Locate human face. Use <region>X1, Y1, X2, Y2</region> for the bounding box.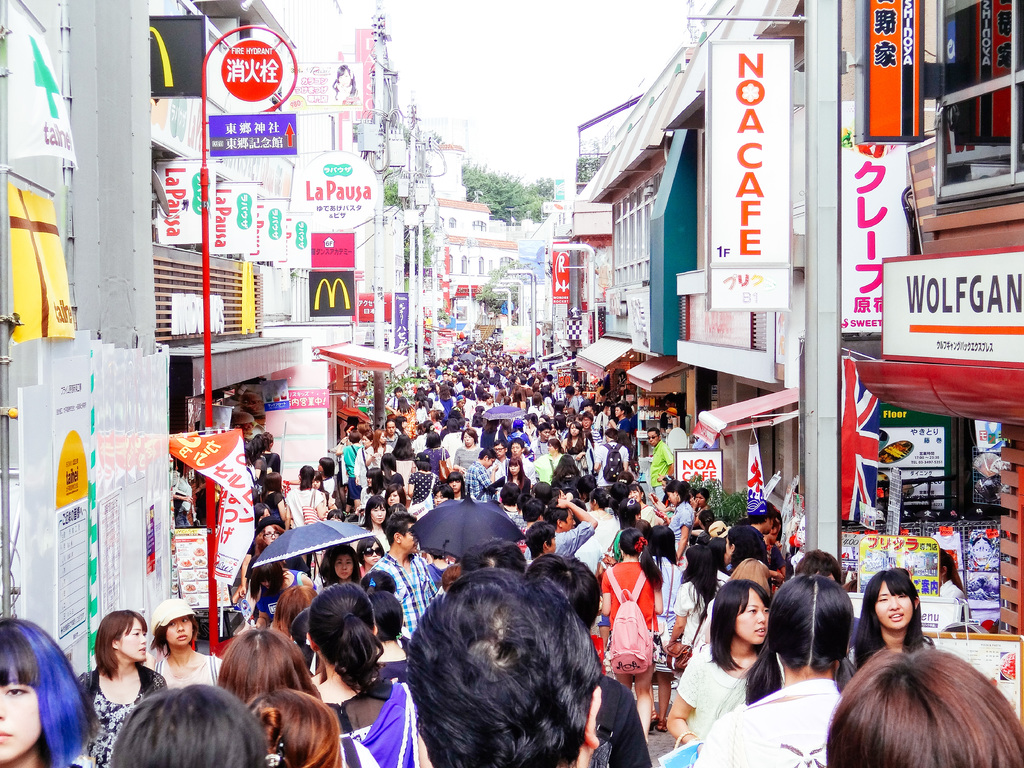
<region>0, 669, 43, 758</region>.
